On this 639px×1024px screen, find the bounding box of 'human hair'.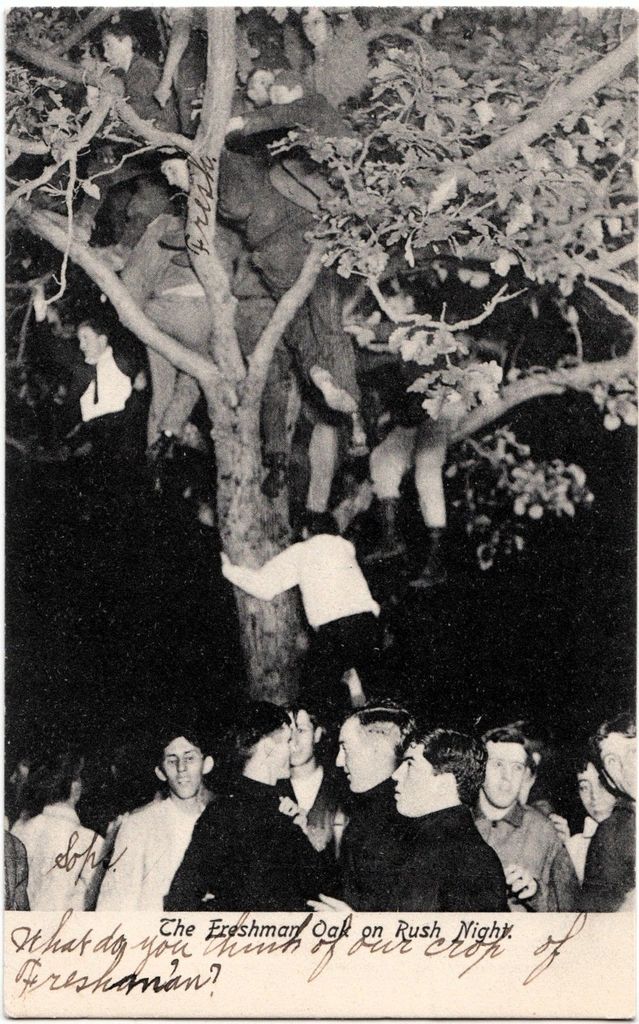
Bounding box: <bbox>348, 691, 414, 771</bbox>.
